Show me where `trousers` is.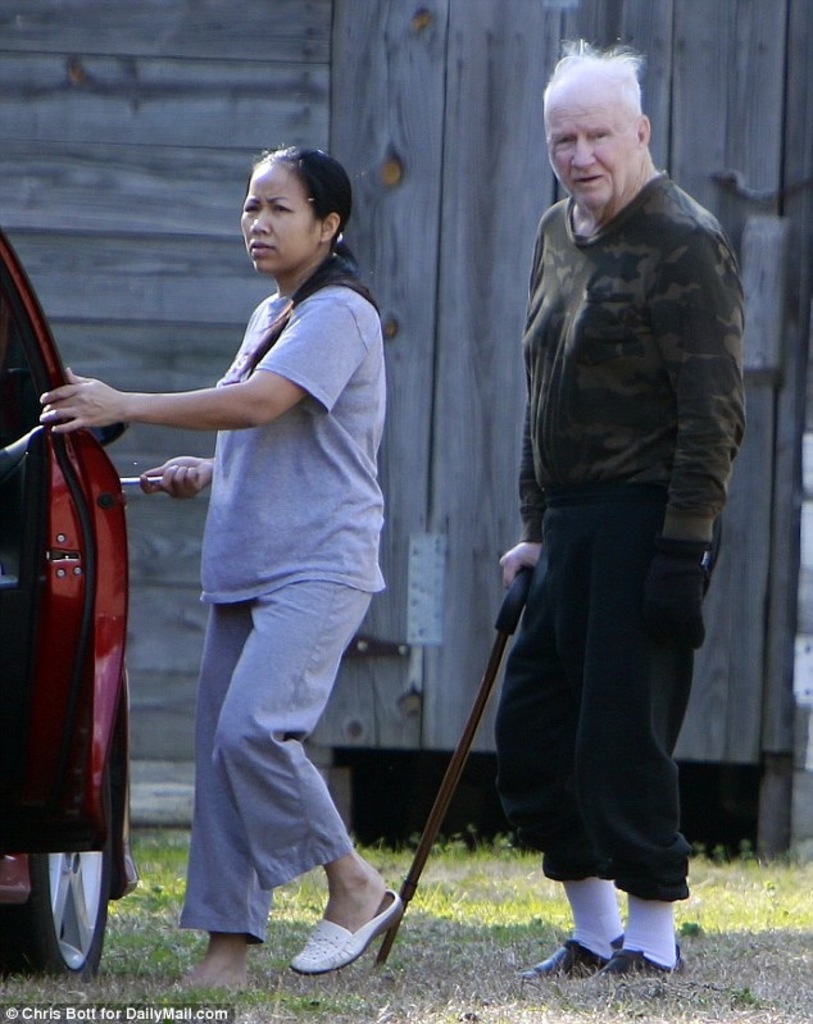
`trousers` is at locate(460, 470, 730, 907).
